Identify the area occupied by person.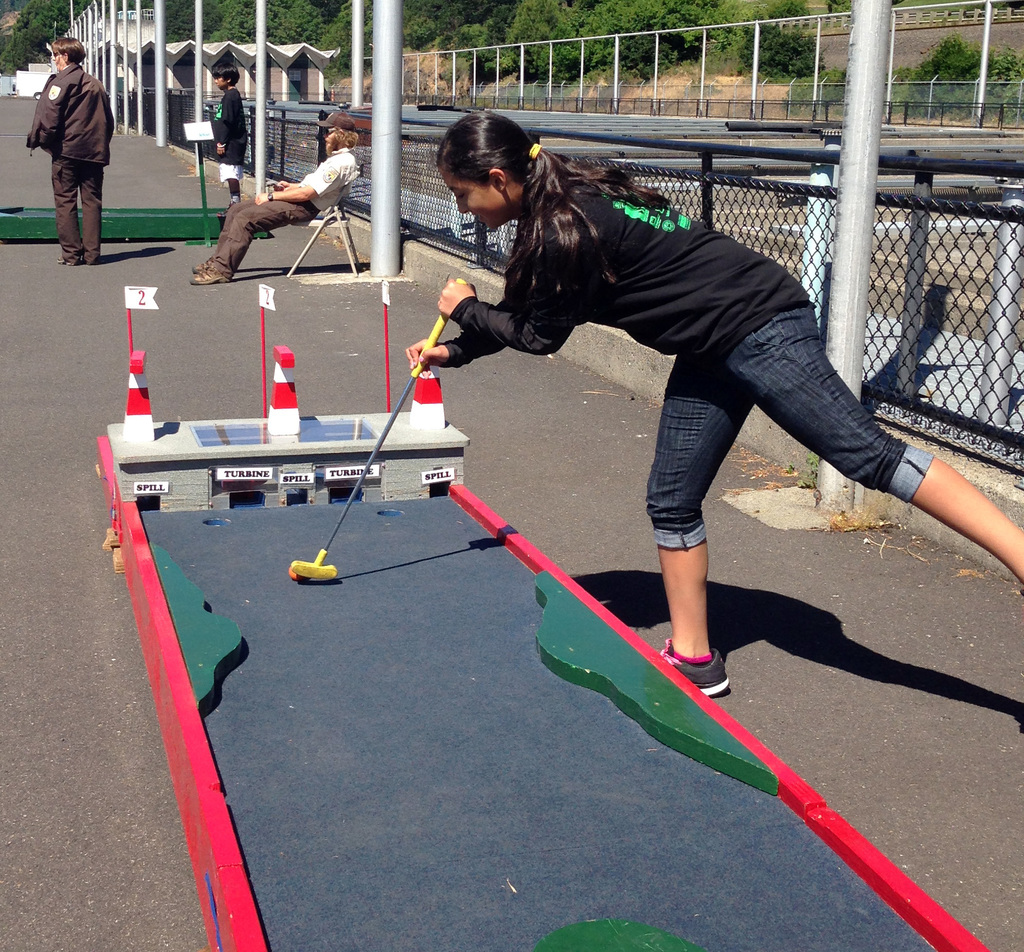
Area: 188:108:362:287.
